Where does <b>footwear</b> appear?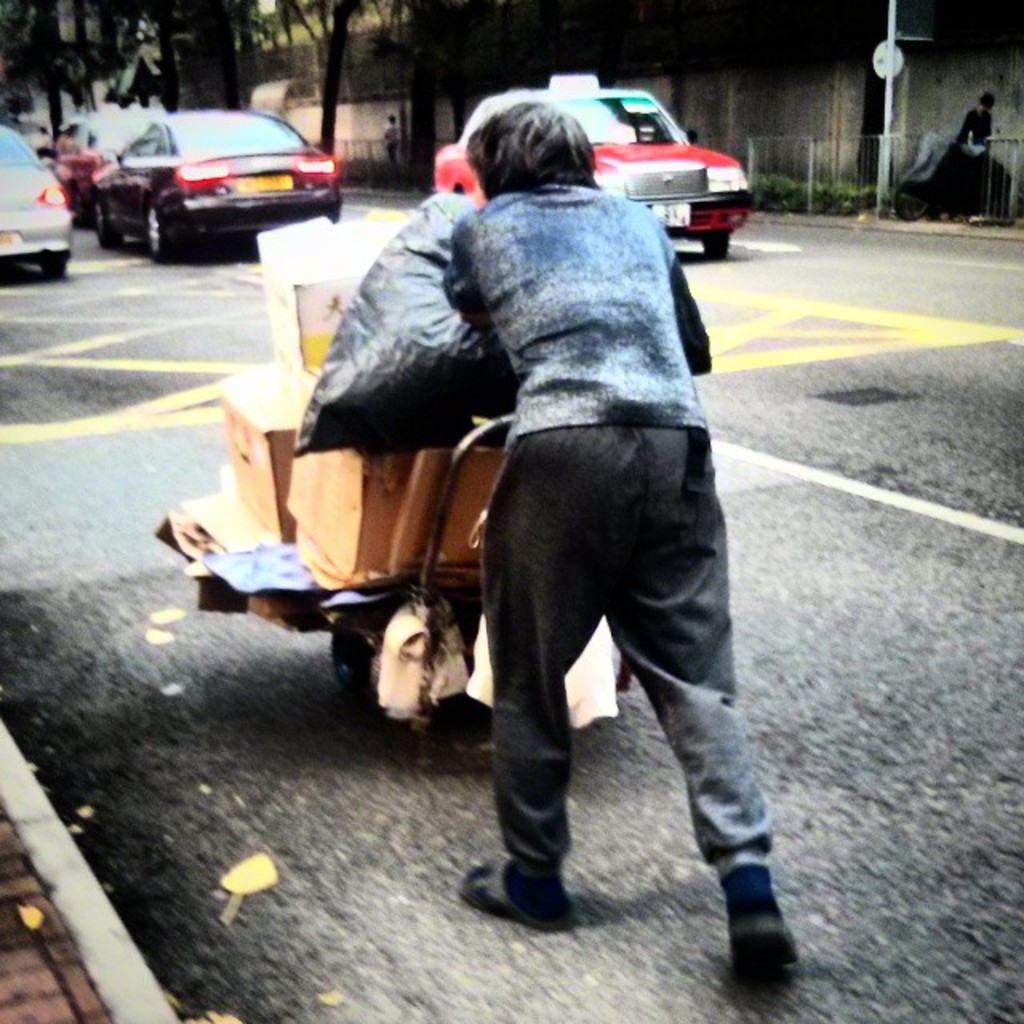
Appears at <box>459,861,582,939</box>.
